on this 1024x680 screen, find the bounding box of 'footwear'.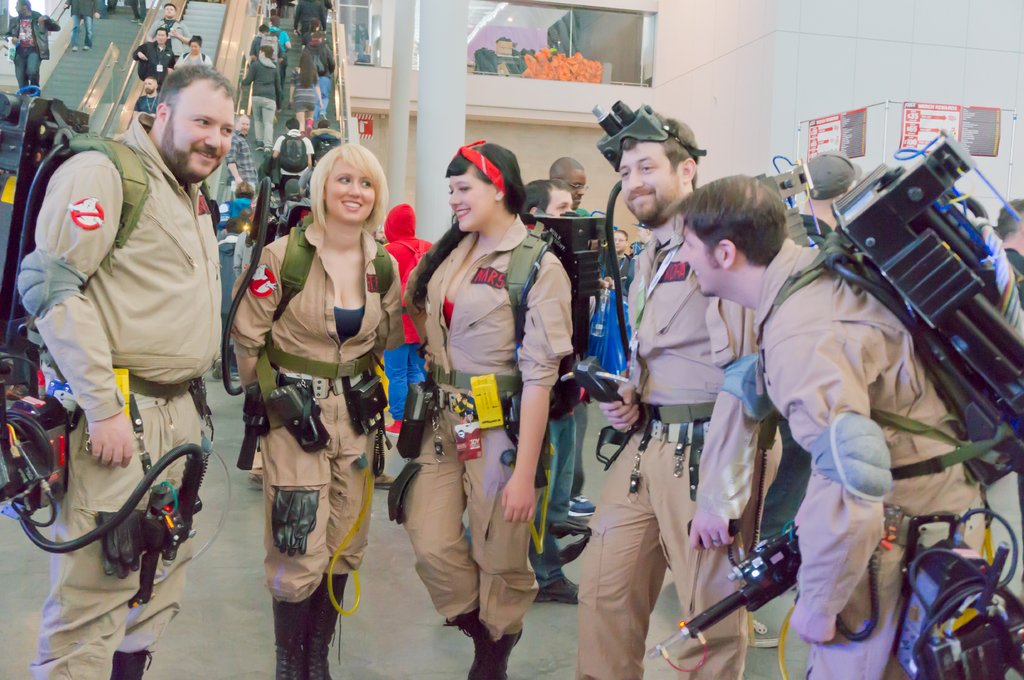
Bounding box: {"x1": 271, "y1": 573, "x2": 355, "y2": 679}.
